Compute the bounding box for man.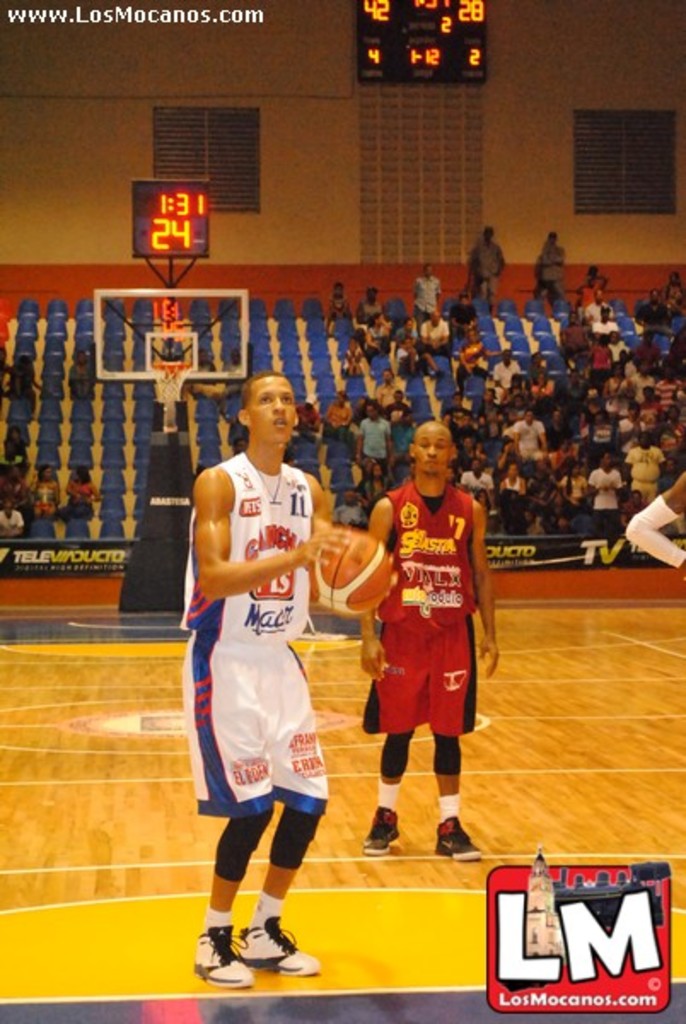
detection(449, 288, 476, 333).
